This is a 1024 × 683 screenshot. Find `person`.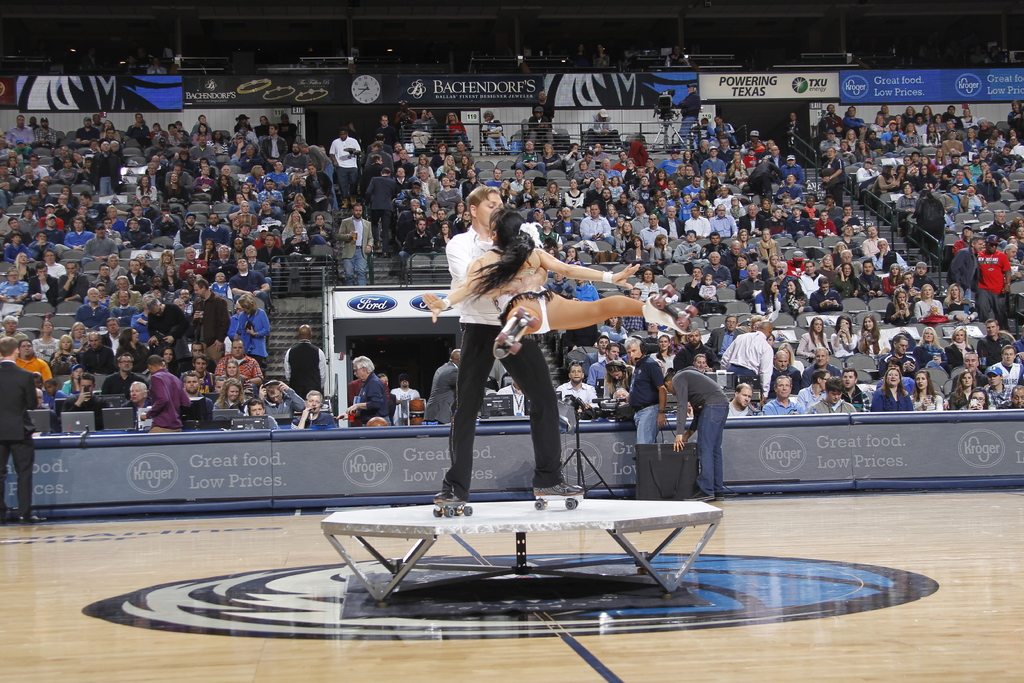
Bounding box: x1=609, y1=336, x2=664, y2=493.
